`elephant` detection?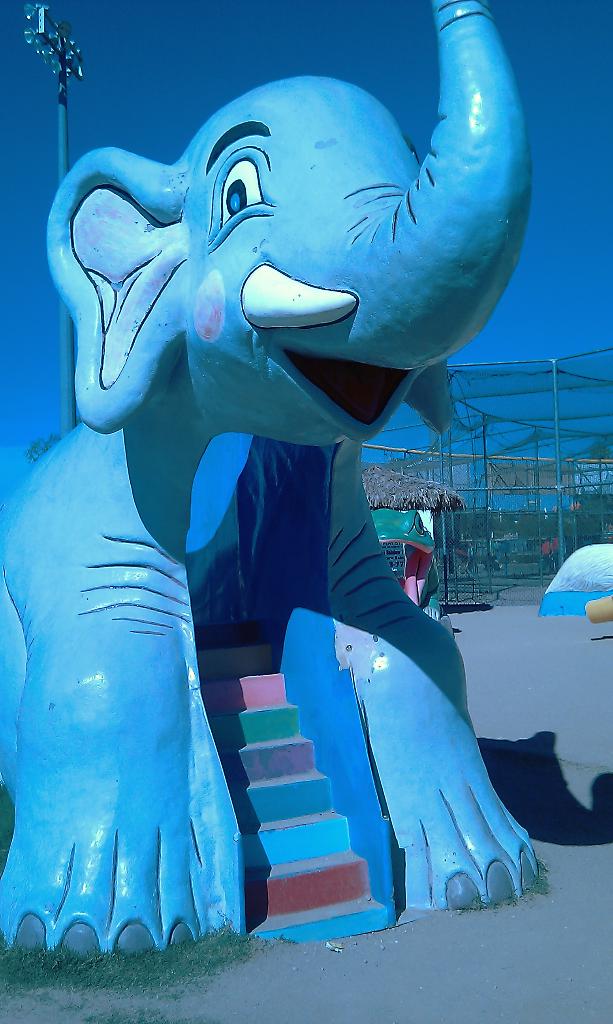
(x1=52, y1=4, x2=548, y2=939)
